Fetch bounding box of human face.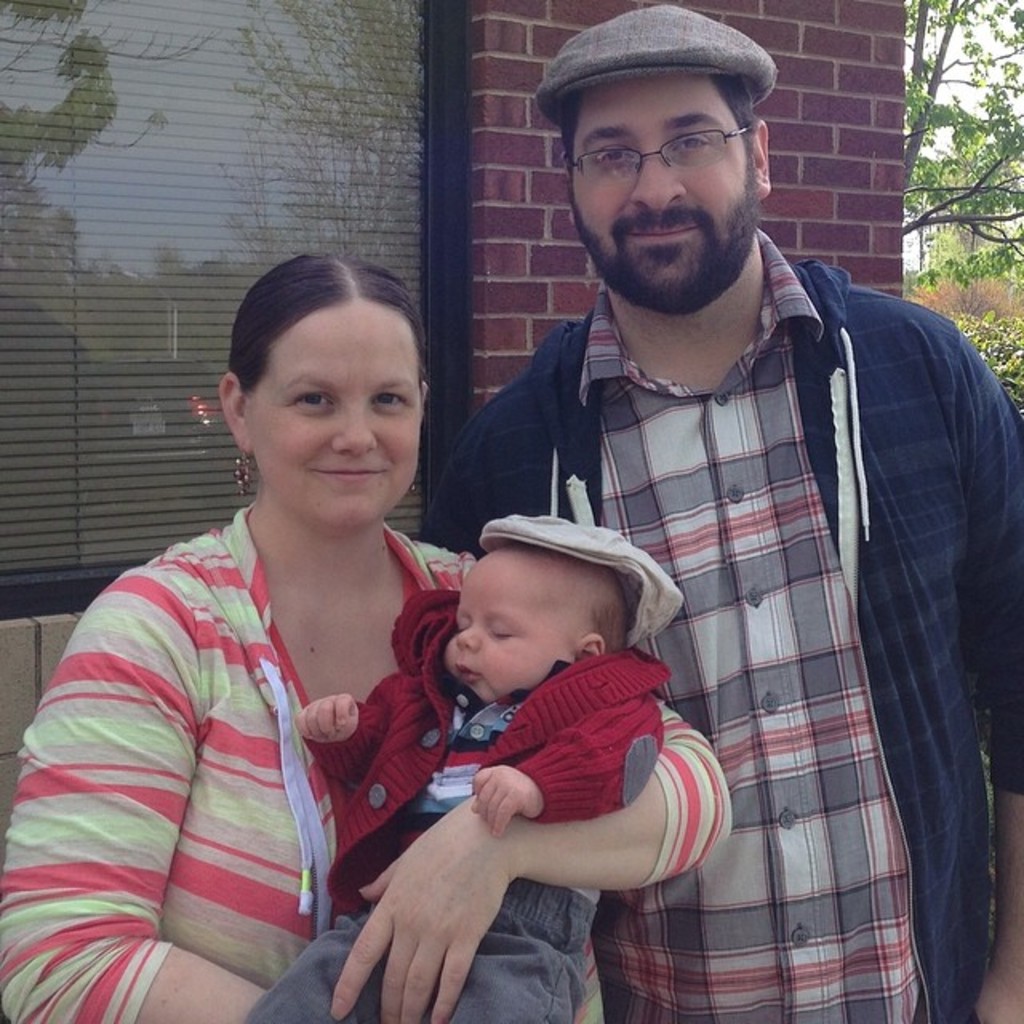
Bbox: 243 290 434 534.
